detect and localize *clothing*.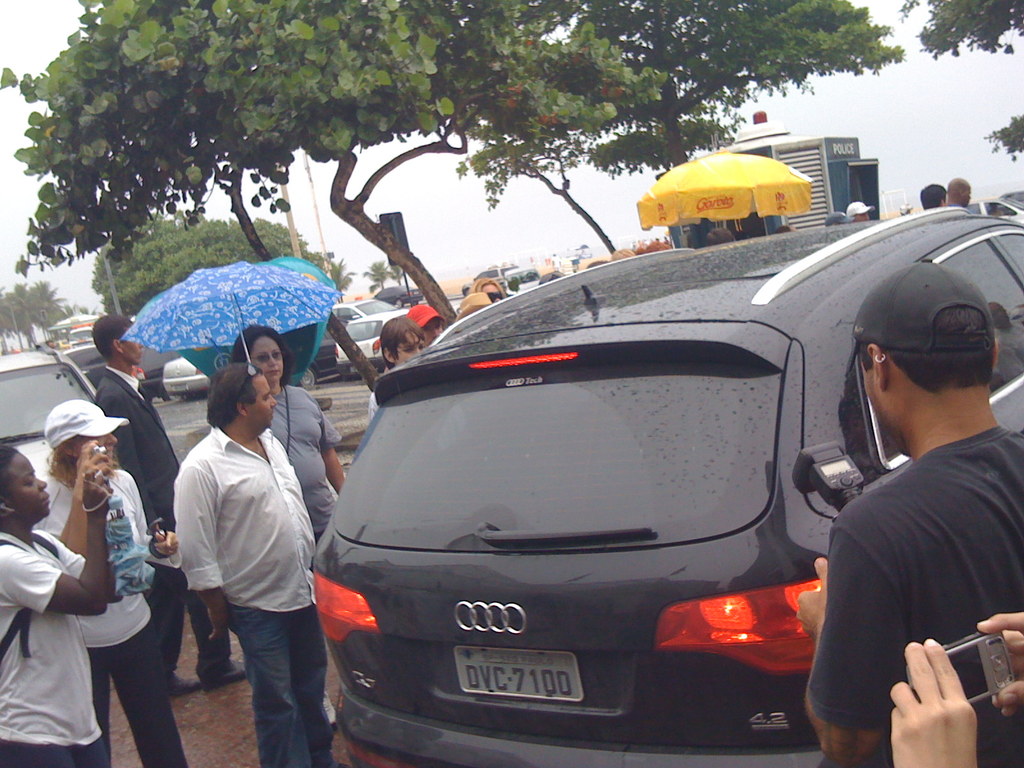
Localized at [167, 418, 343, 767].
